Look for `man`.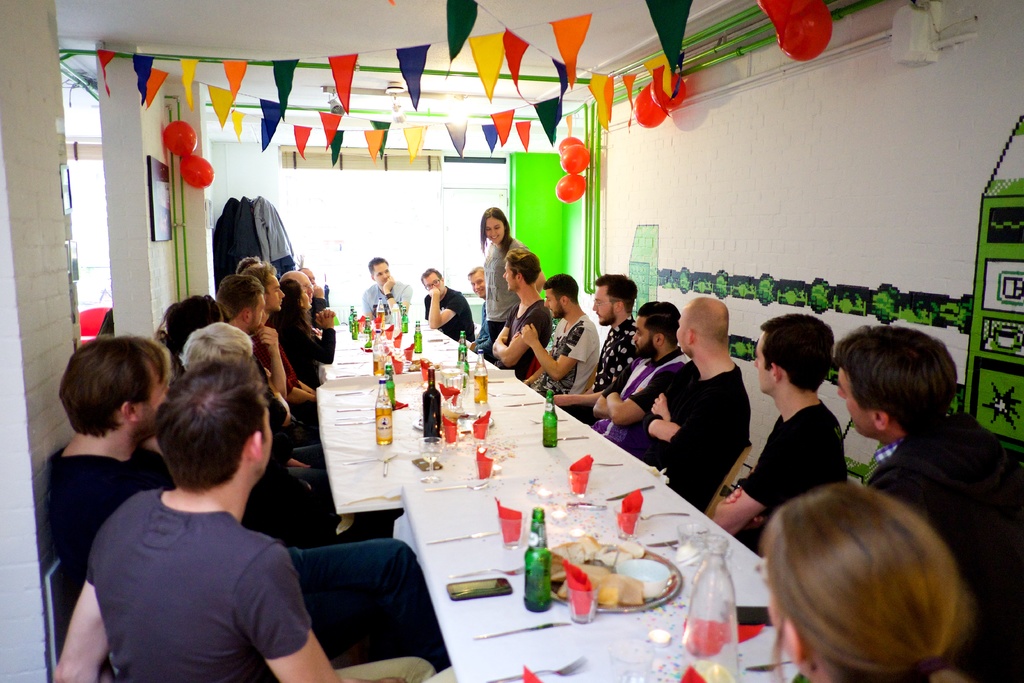
Found: 487, 247, 548, 383.
